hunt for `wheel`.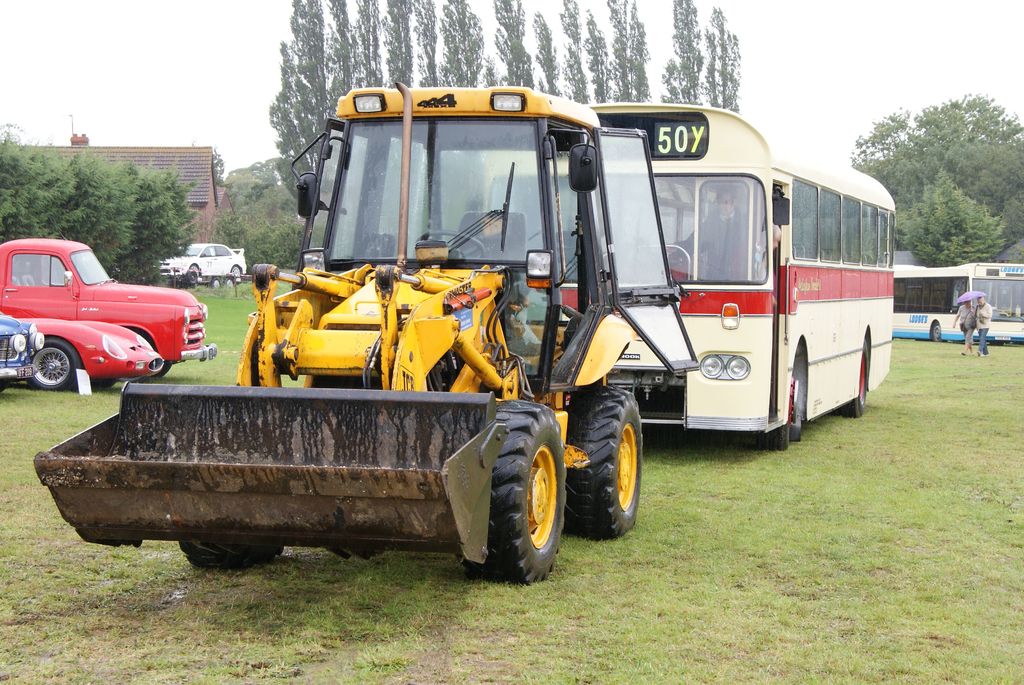
Hunted down at <bbox>31, 336, 81, 389</bbox>.
